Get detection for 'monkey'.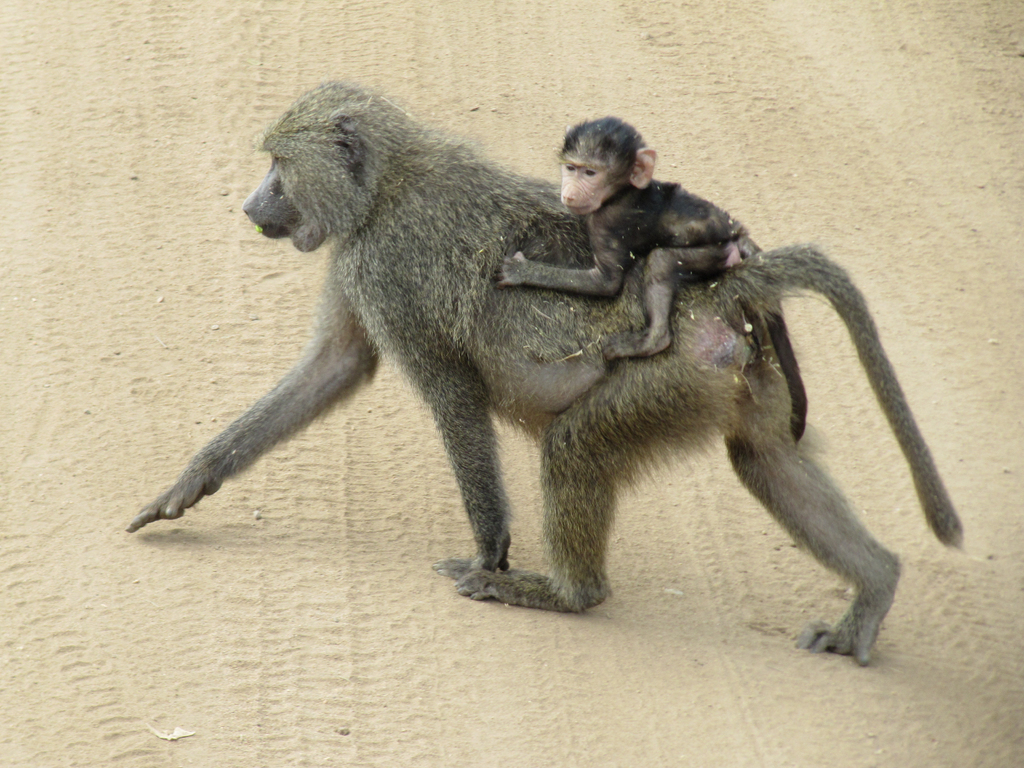
Detection: {"left": 157, "top": 116, "right": 945, "bottom": 663}.
